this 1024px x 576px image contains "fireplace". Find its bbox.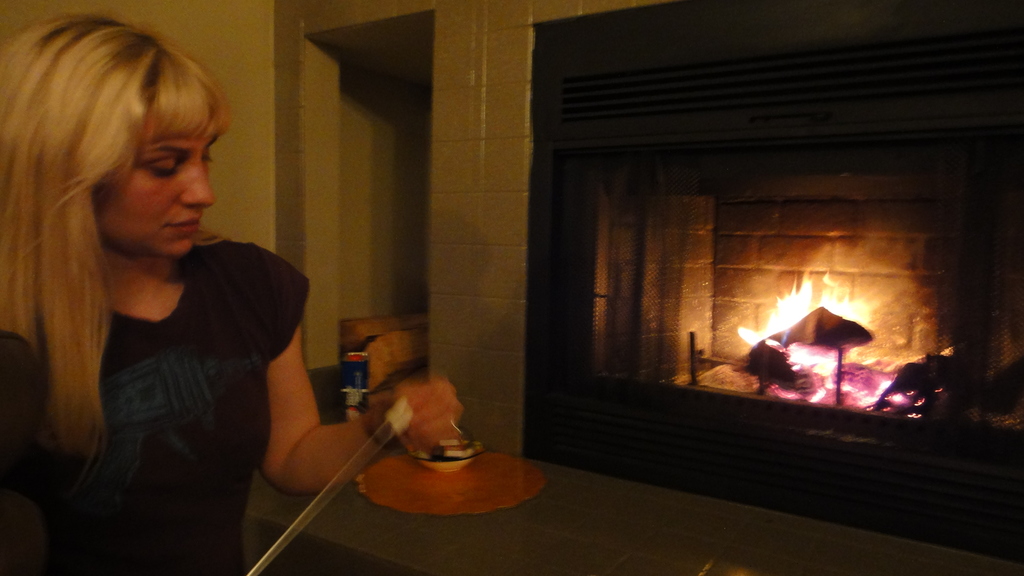
(left=505, top=0, right=1023, bottom=573).
